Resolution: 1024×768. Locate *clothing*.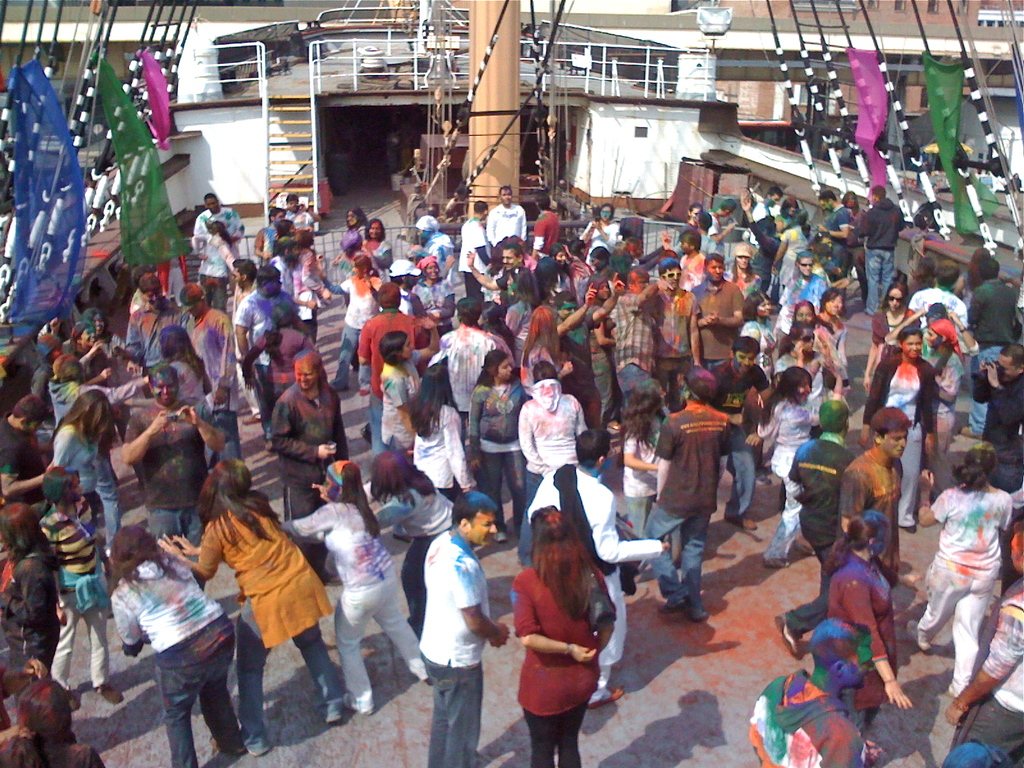
(0,730,104,767).
